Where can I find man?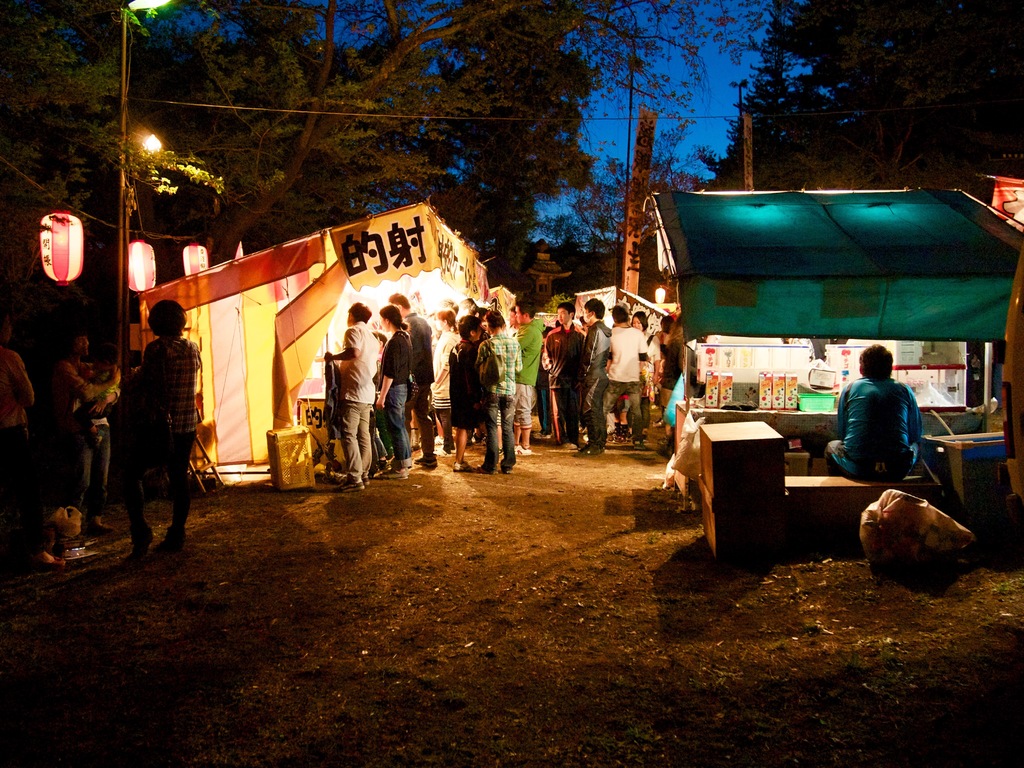
You can find it at BBox(445, 316, 486, 471).
